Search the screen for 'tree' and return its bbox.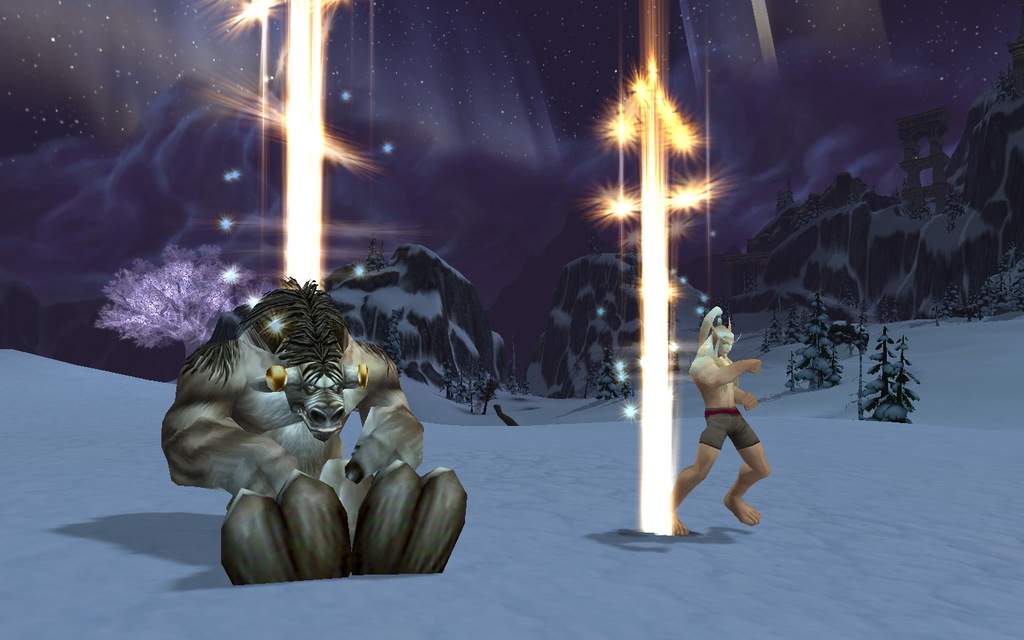
Found: 90,240,263,361.
